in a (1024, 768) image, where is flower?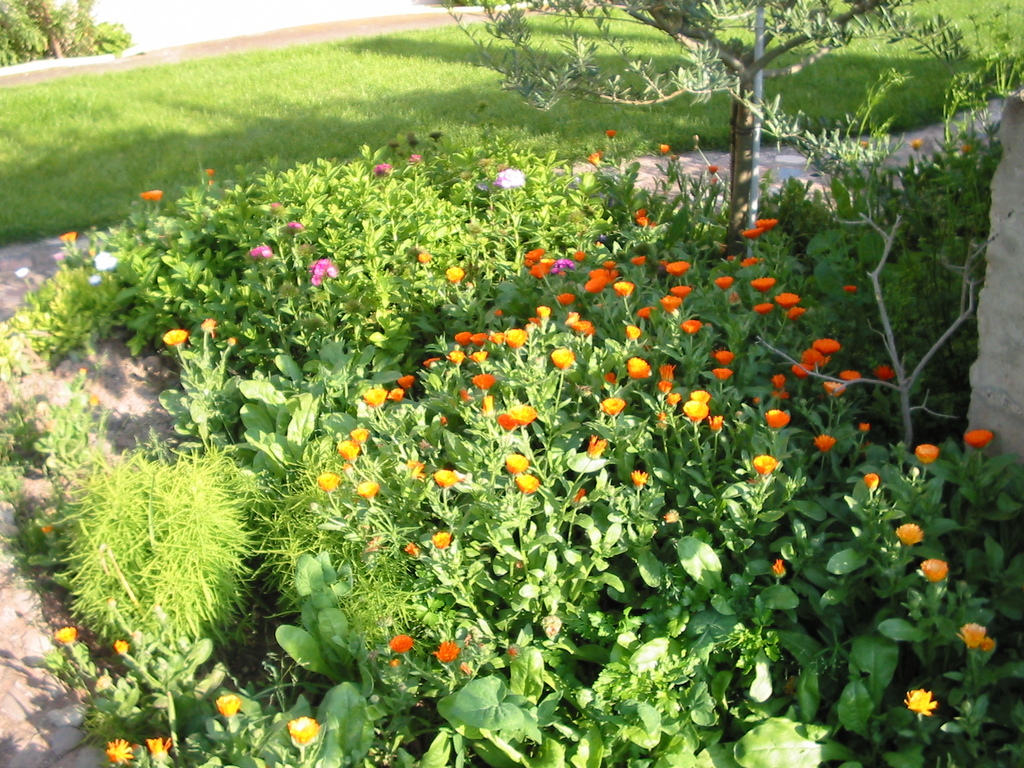
513:470:543:493.
